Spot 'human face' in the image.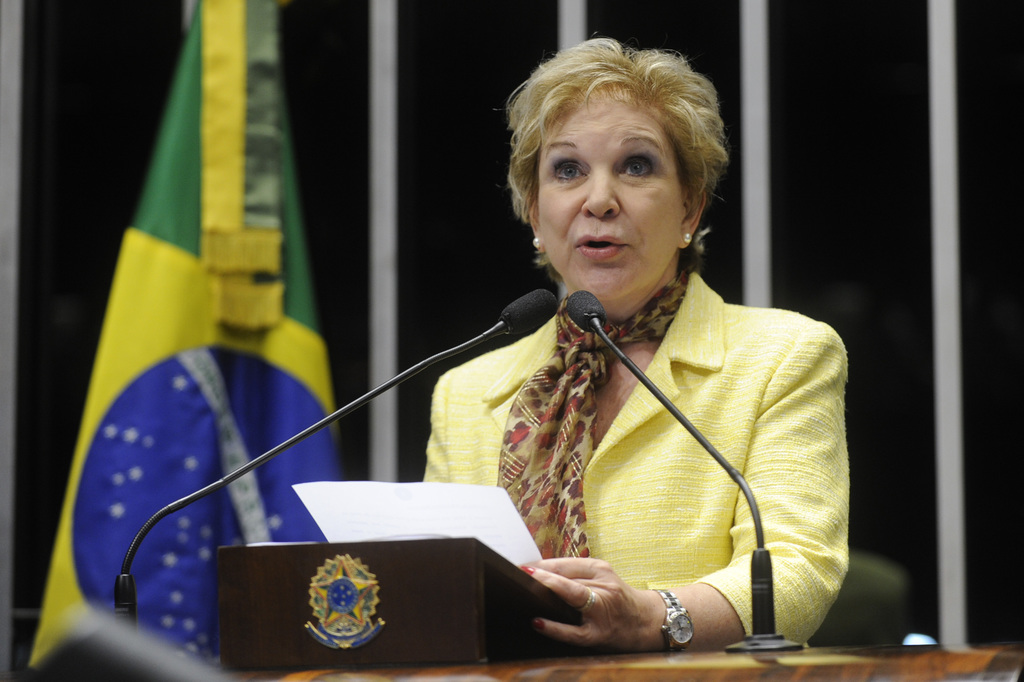
'human face' found at 523:82:704:300.
